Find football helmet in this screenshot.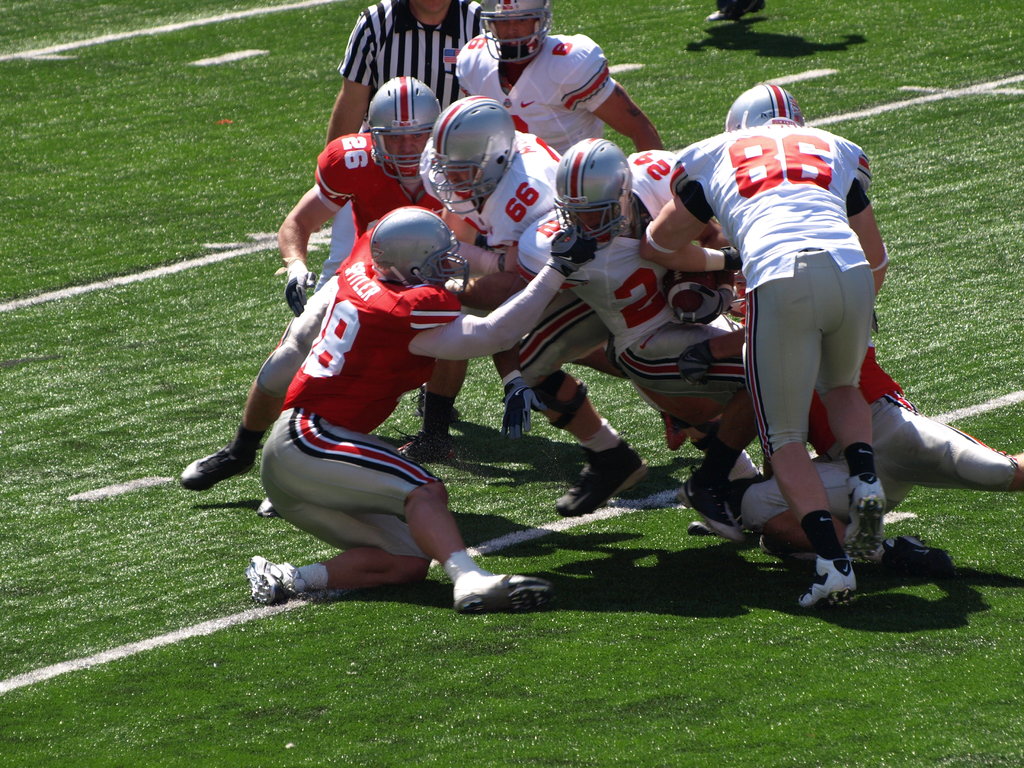
The bounding box for football helmet is region(418, 96, 516, 209).
